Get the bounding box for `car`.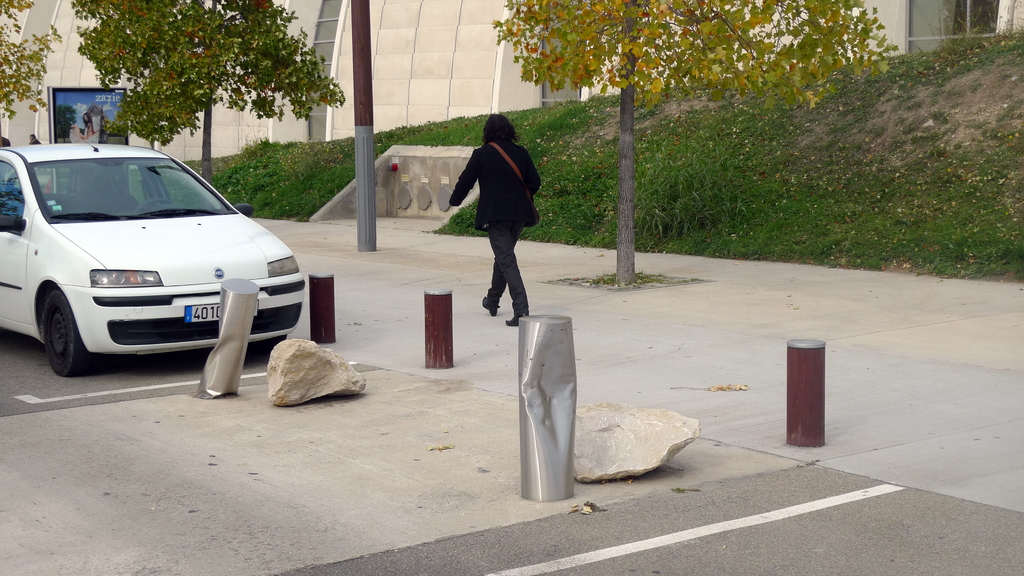
{"x1": 0, "y1": 141, "x2": 312, "y2": 379}.
